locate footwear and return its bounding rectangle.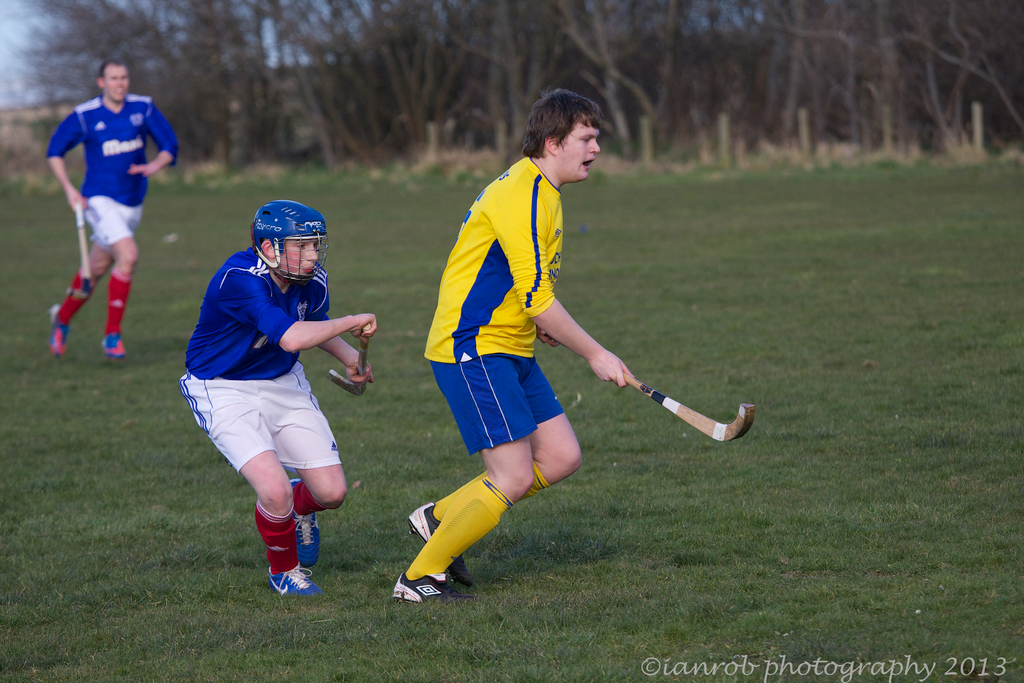
[101, 331, 124, 362].
